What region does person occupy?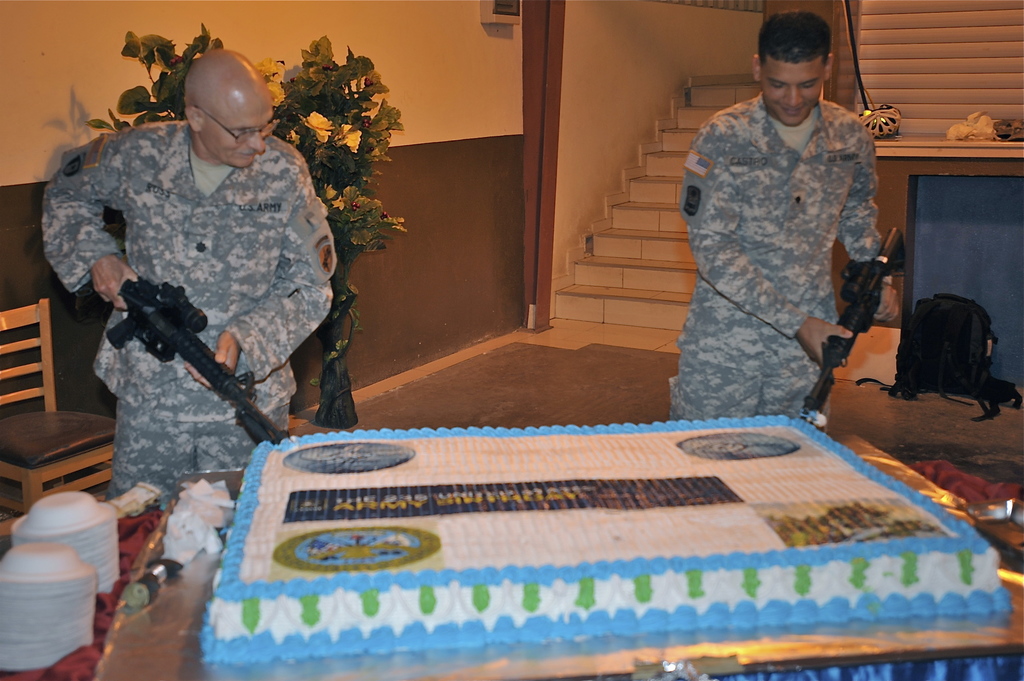
[31, 50, 342, 509].
